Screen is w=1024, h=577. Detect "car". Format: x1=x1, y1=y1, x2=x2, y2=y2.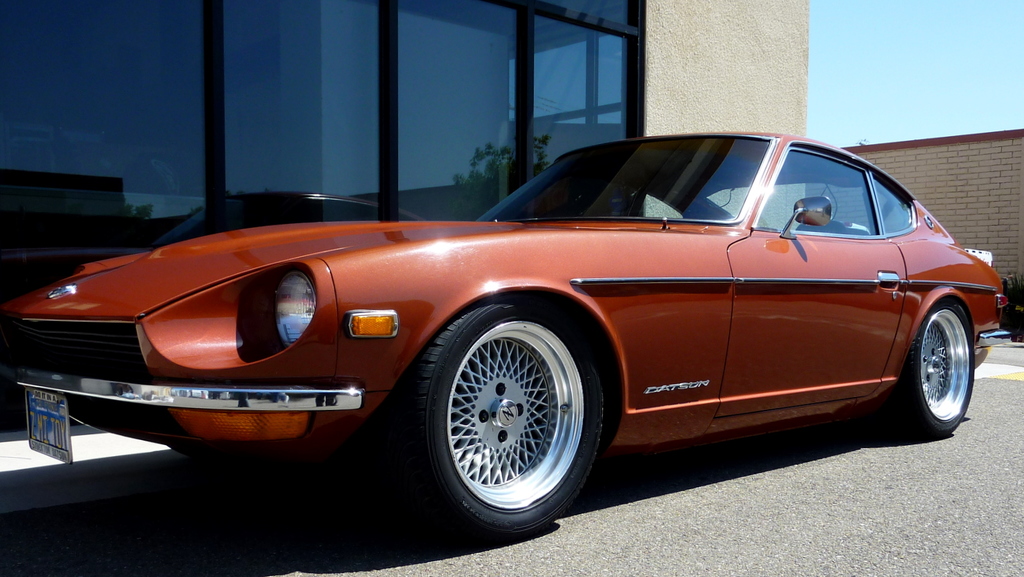
x1=9, y1=127, x2=1014, y2=539.
